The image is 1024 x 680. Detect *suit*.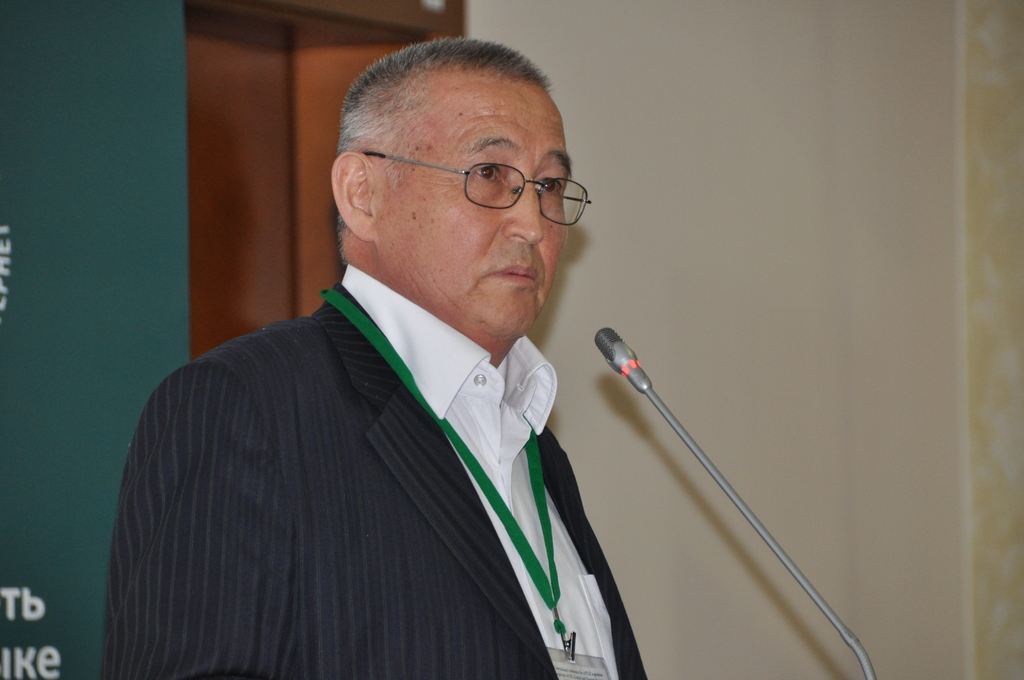
Detection: left=109, top=209, right=674, bottom=653.
